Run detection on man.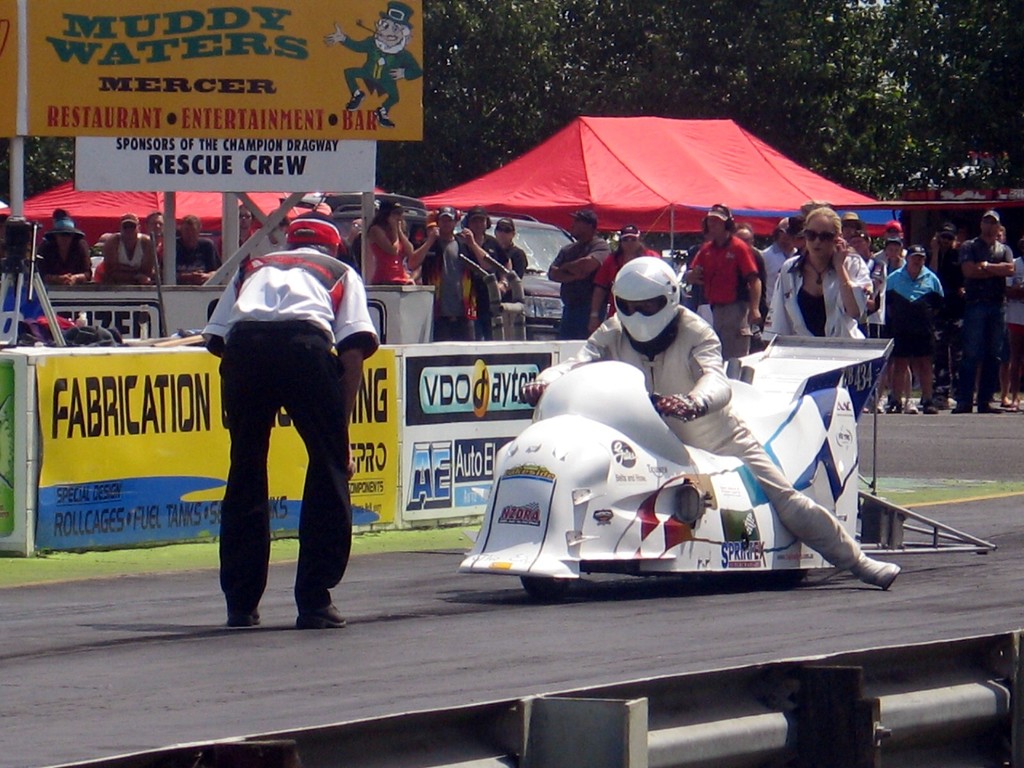
Result: rect(520, 255, 897, 586).
